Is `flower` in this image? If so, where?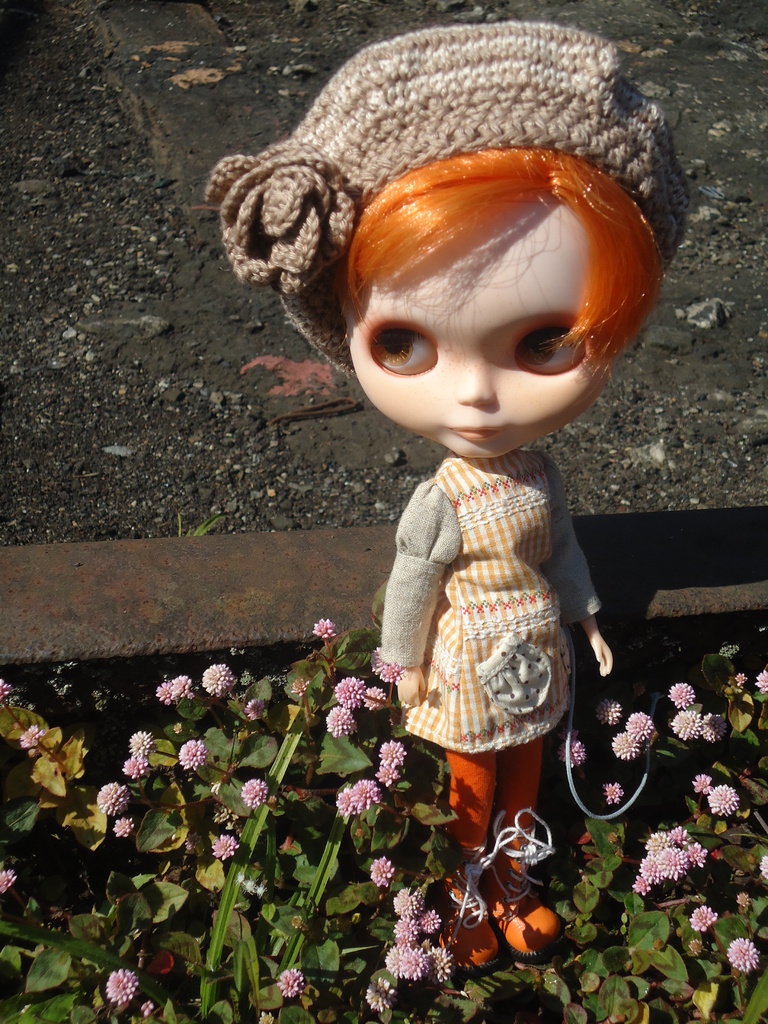
Yes, at pyautogui.locateOnScreen(151, 678, 172, 703).
